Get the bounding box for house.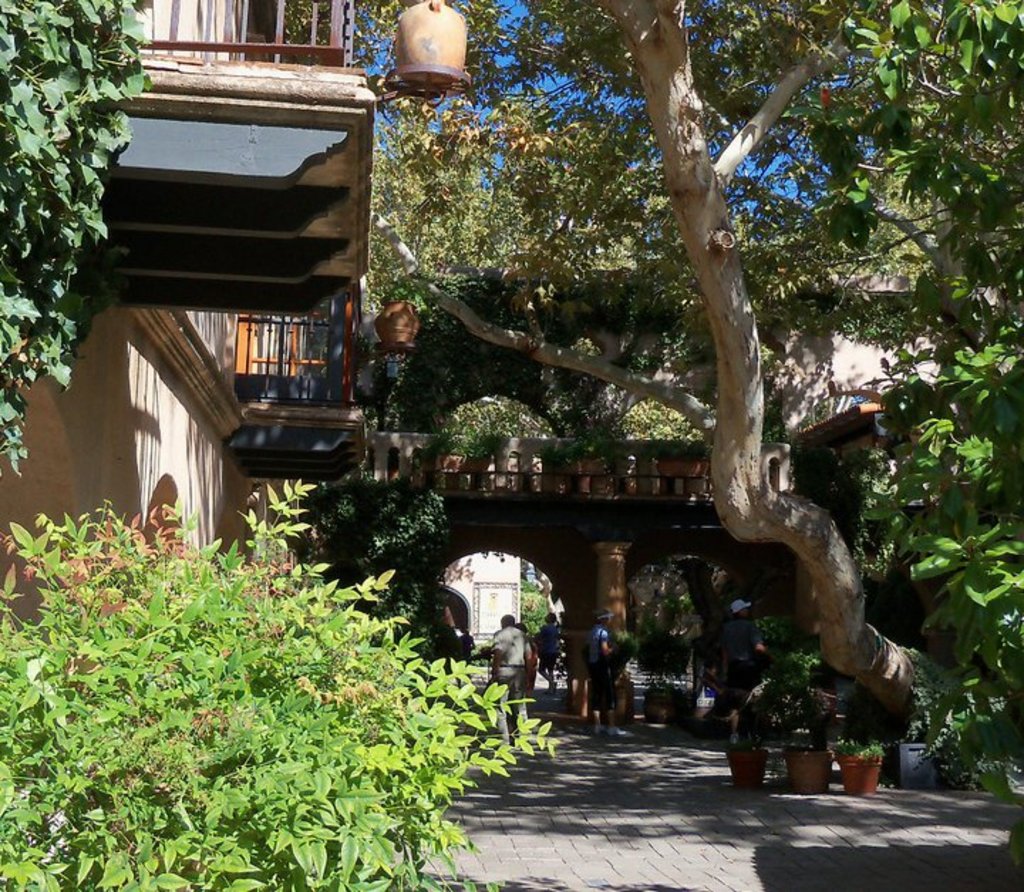
[x1=0, y1=0, x2=373, y2=637].
